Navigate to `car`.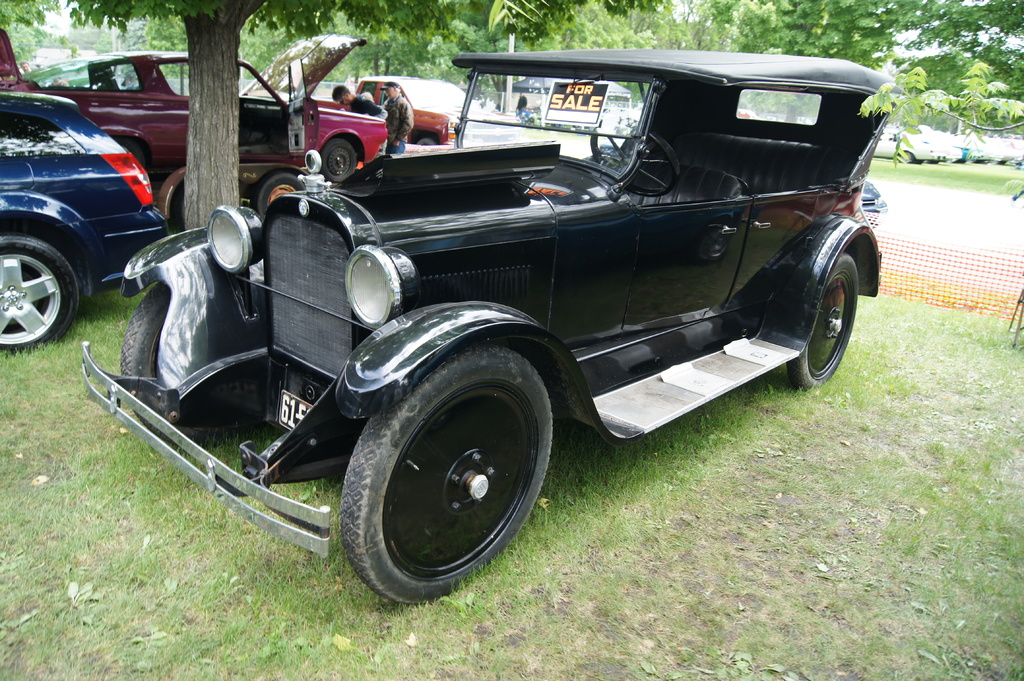
Navigation target: Rect(0, 89, 168, 358).
